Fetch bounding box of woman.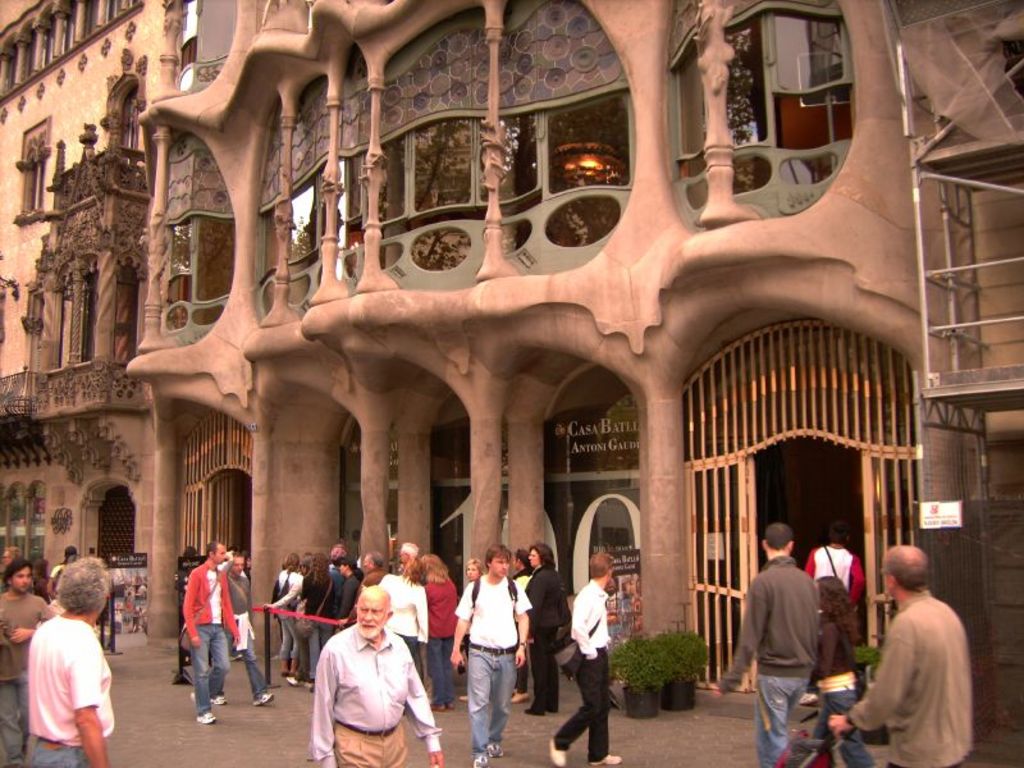
Bbox: box(463, 554, 485, 582).
